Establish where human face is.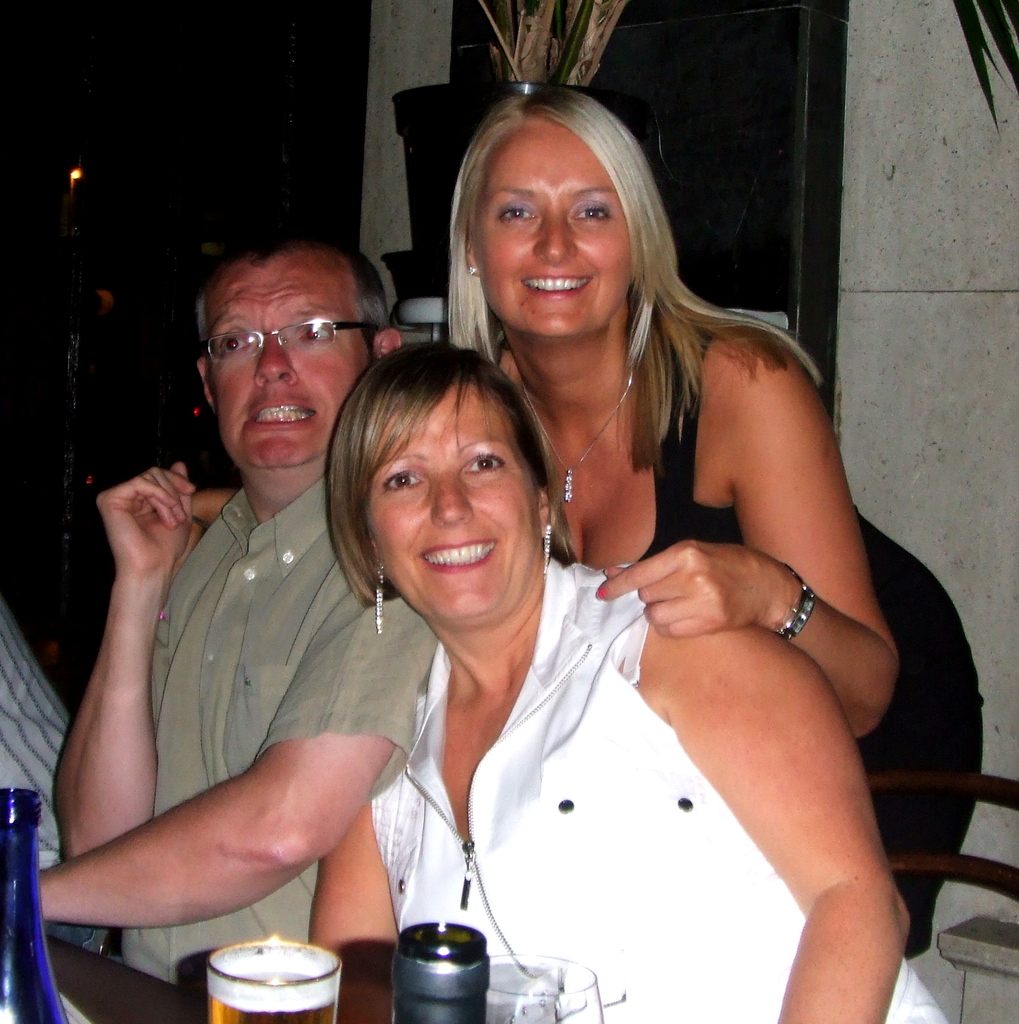
Established at select_region(473, 123, 623, 344).
